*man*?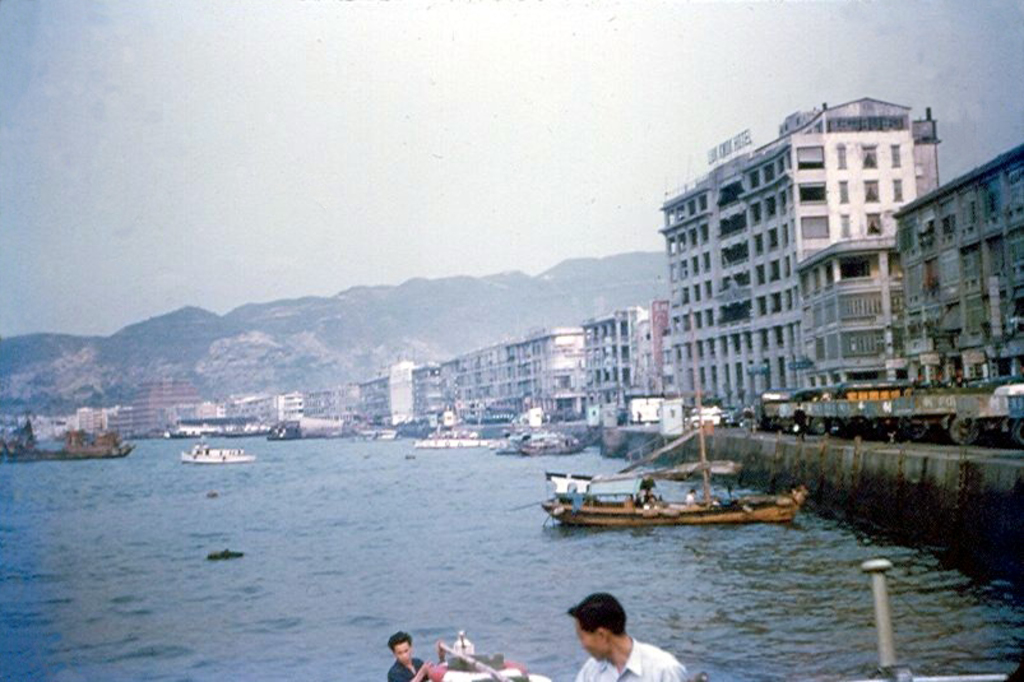
x1=380 y1=634 x2=440 y2=681
